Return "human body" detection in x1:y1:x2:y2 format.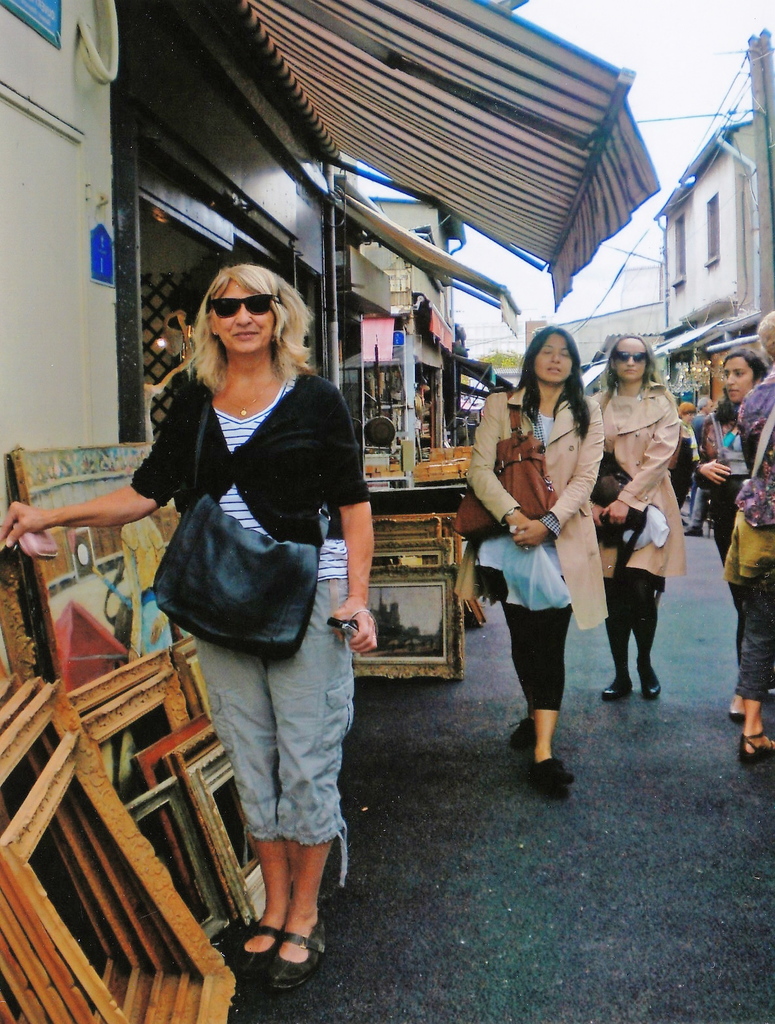
463:314:607:792.
